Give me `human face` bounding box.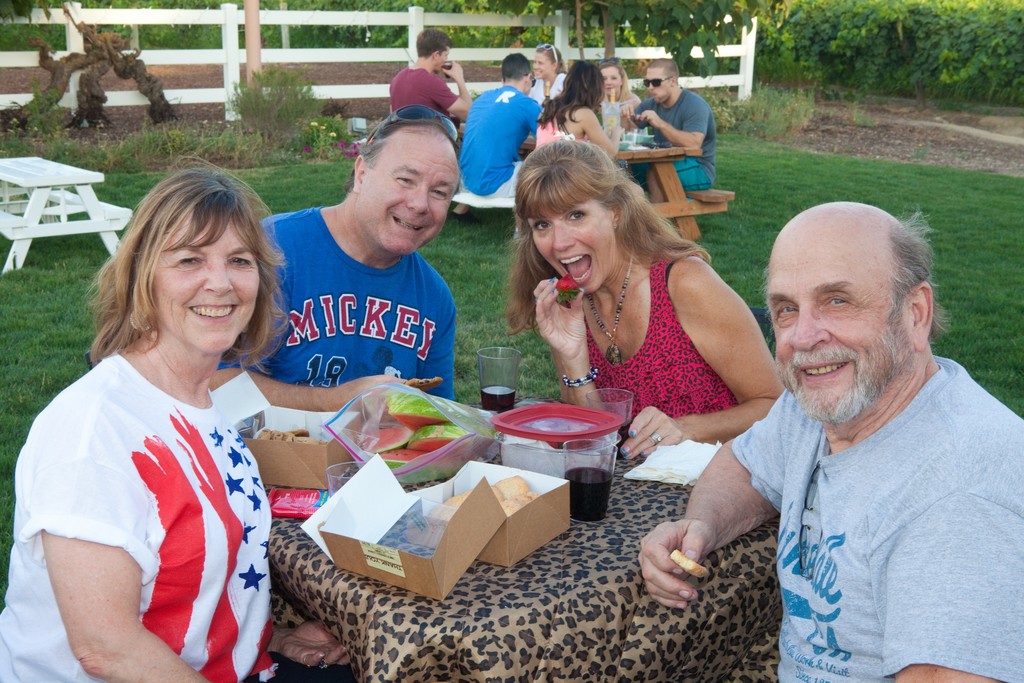
[646,70,669,104].
